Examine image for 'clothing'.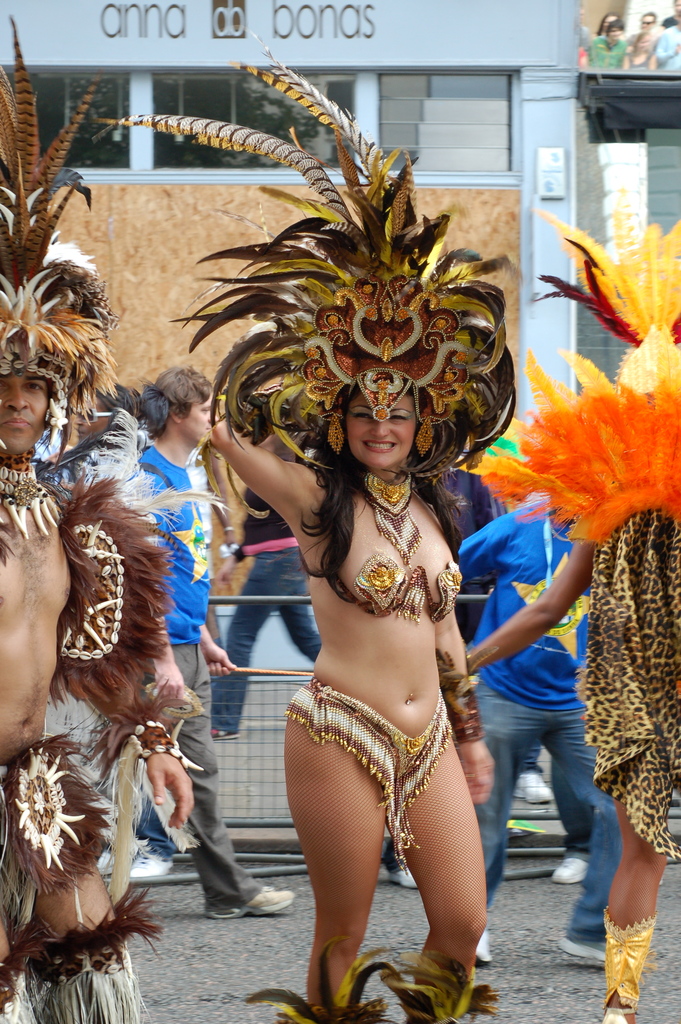
Examination result: select_region(455, 504, 620, 957).
